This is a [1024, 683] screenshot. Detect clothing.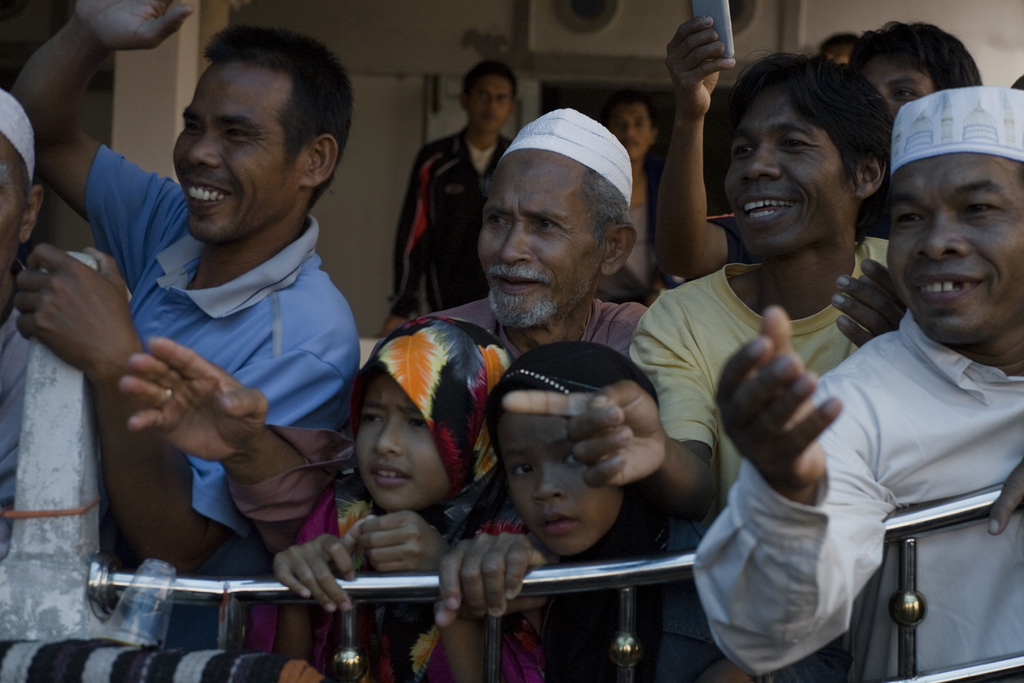
[left=747, top=189, right=1009, bottom=671].
